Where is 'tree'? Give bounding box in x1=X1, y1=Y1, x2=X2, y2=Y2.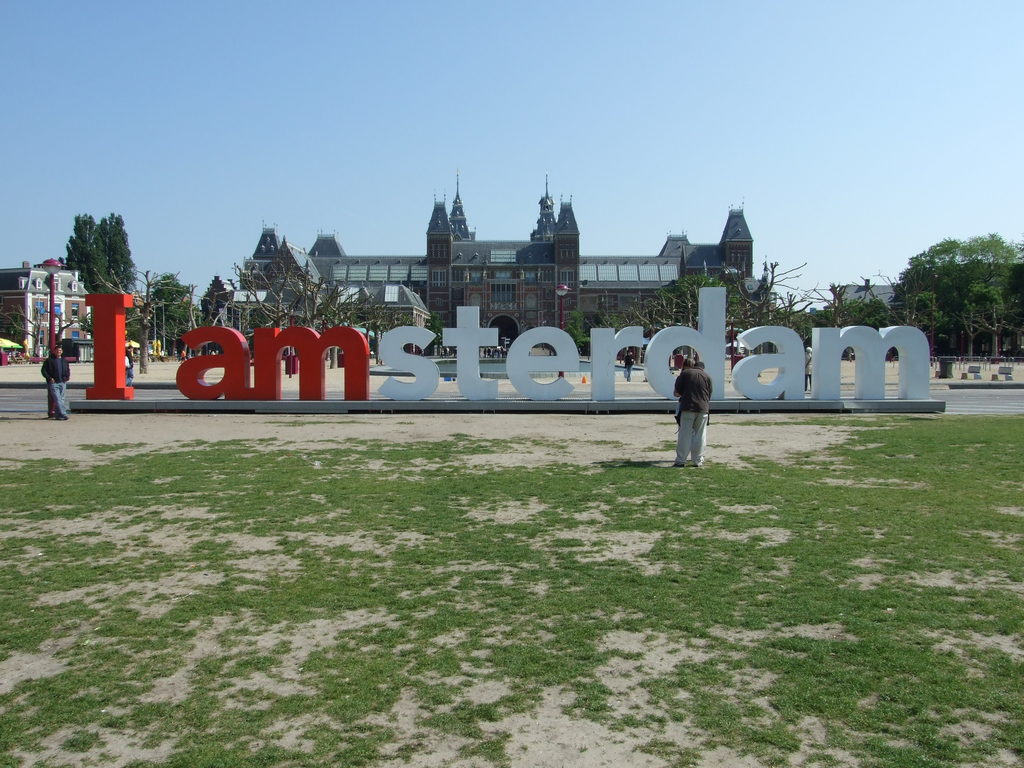
x1=95, y1=207, x2=136, y2=294.
